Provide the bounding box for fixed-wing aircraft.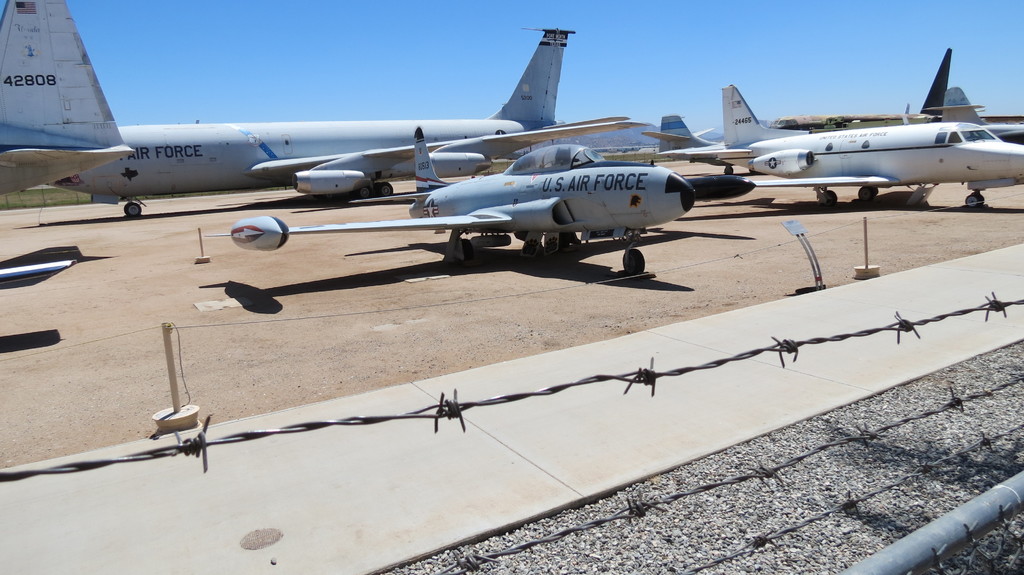
<bbox>924, 83, 1023, 151</bbox>.
